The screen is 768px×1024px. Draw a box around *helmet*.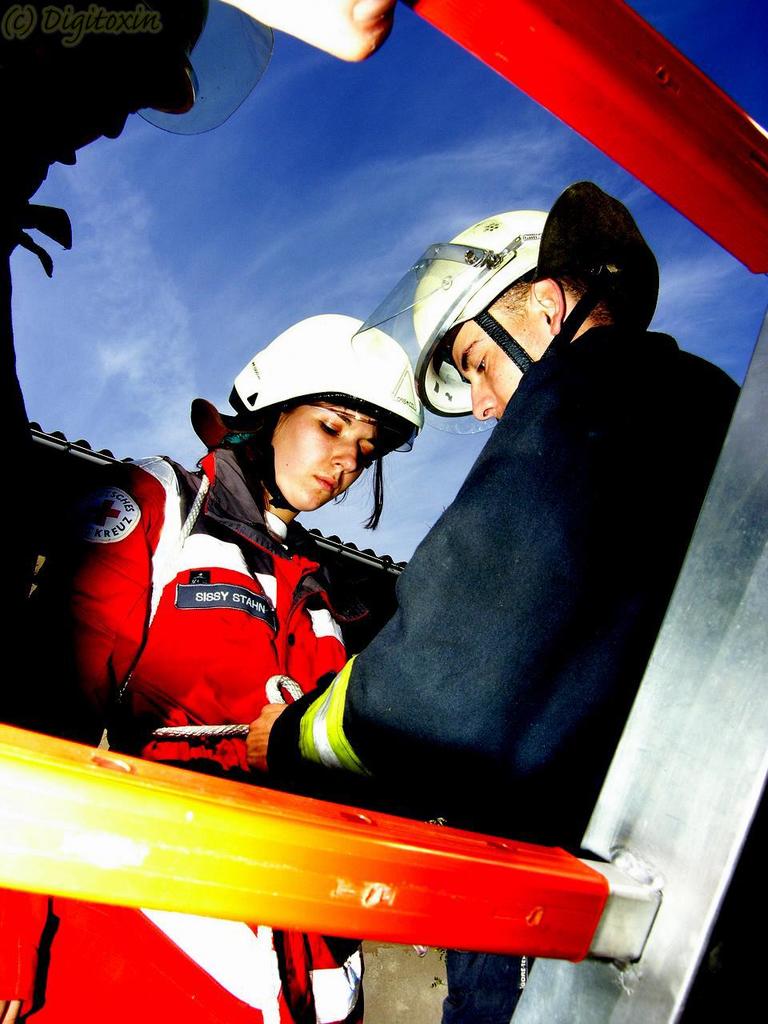
box=[209, 353, 407, 534].
